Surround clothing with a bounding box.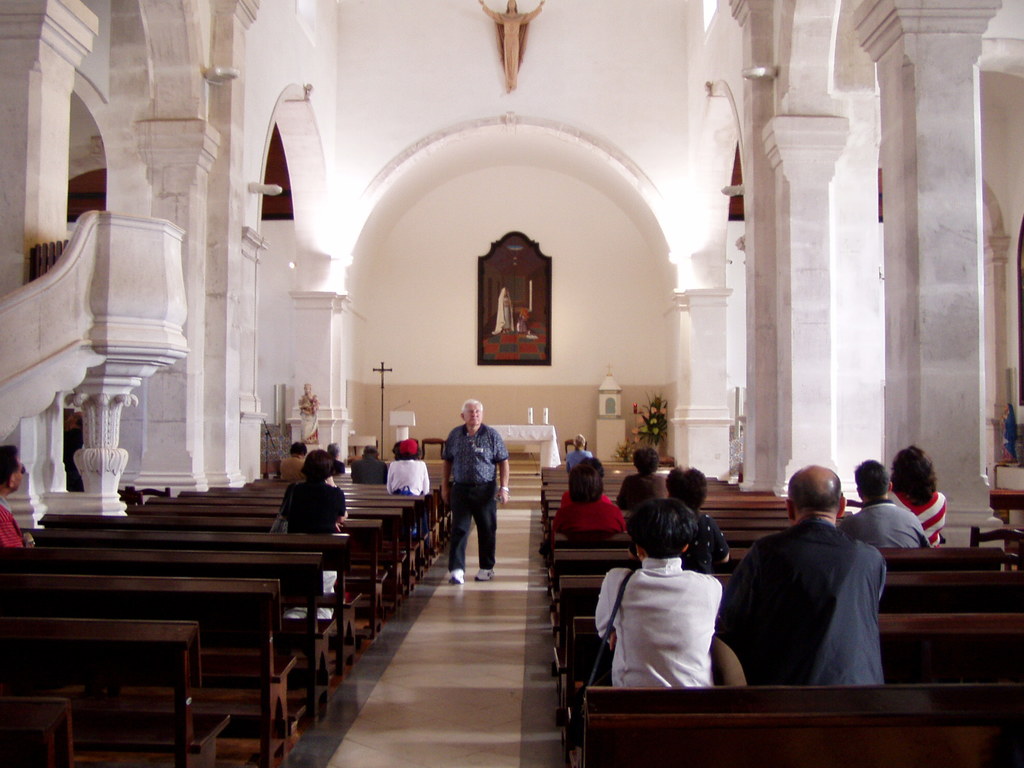
bbox(601, 561, 751, 714).
